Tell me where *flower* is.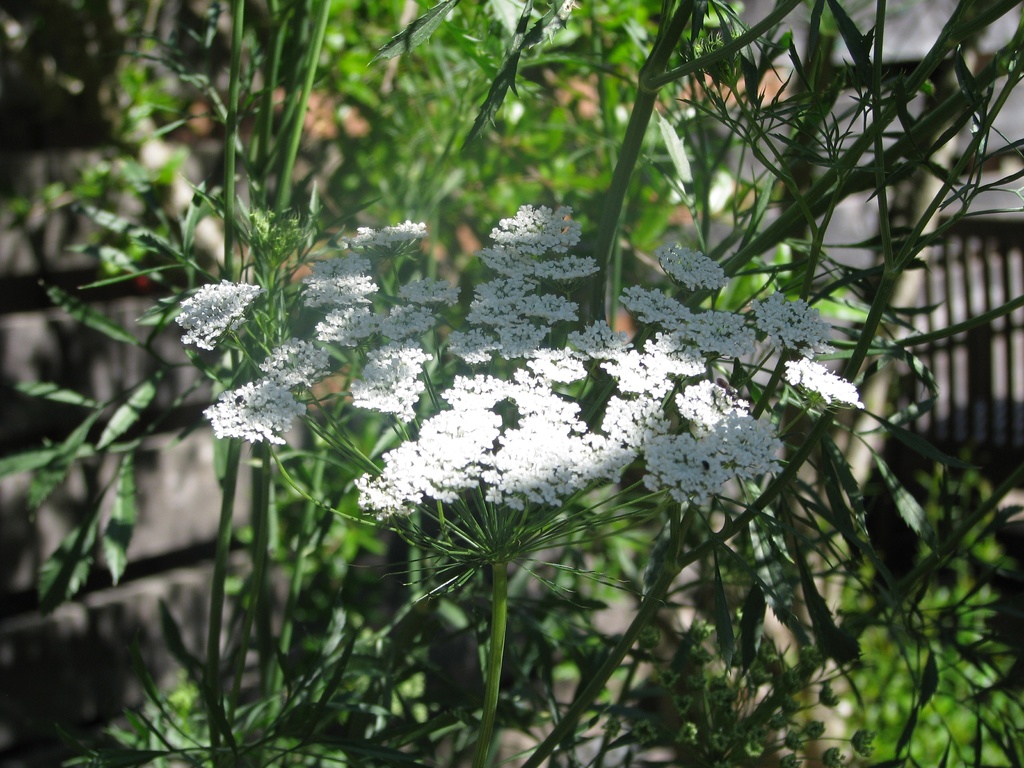
*flower* is at x1=636 y1=382 x2=784 y2=506.
